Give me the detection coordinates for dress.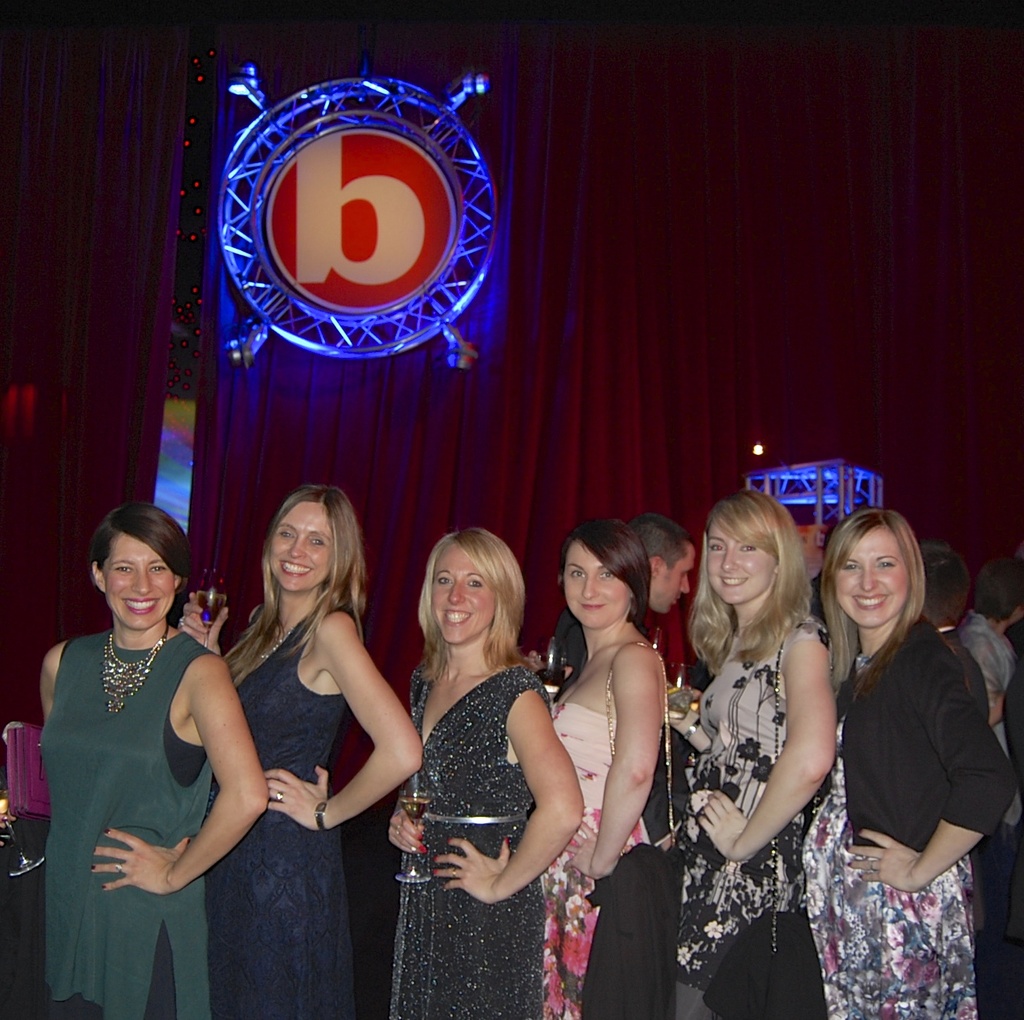
[802, 656, 976, 1019].
